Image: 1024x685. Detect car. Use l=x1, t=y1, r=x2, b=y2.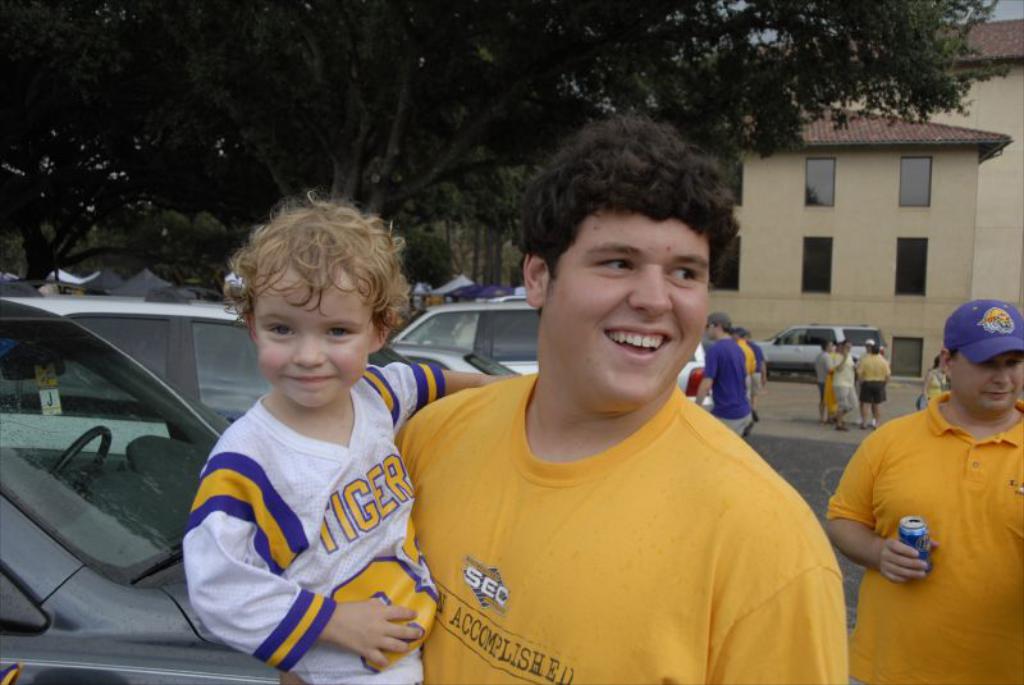
l=393, t=341, r=520, b=374.
